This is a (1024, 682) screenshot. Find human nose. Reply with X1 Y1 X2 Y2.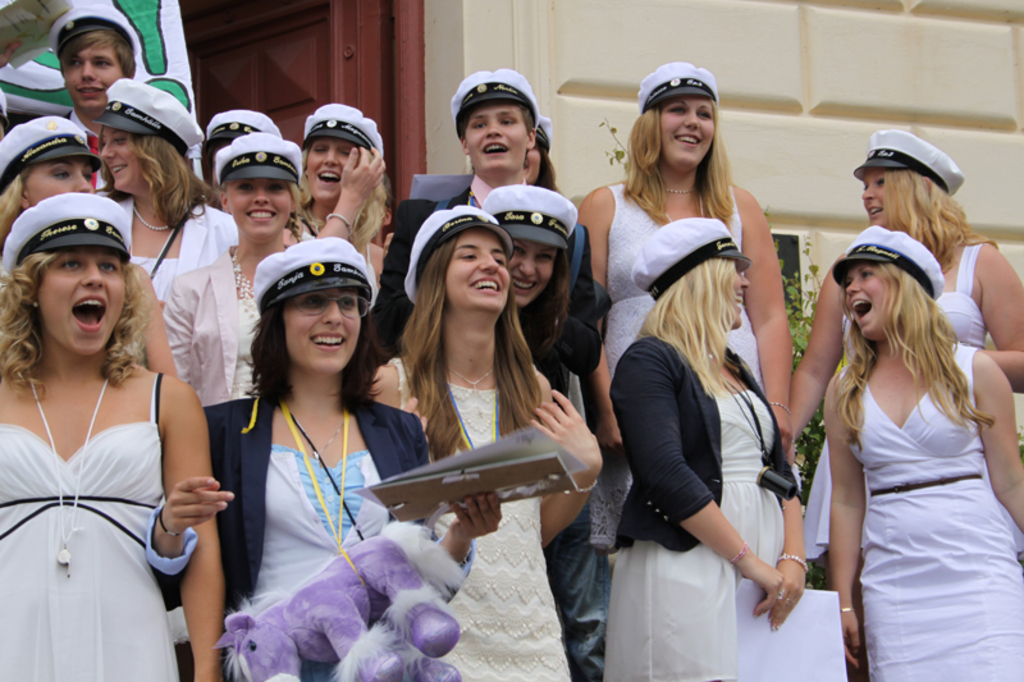
82 59 96 83.
